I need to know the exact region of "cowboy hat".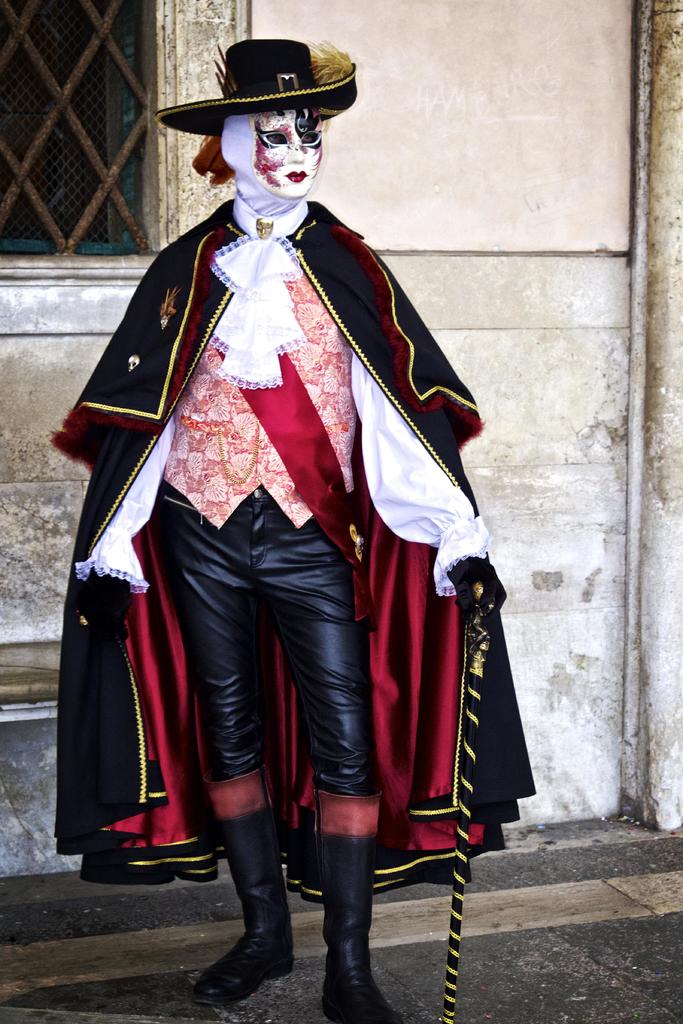
Region: (170,35,349,147).
